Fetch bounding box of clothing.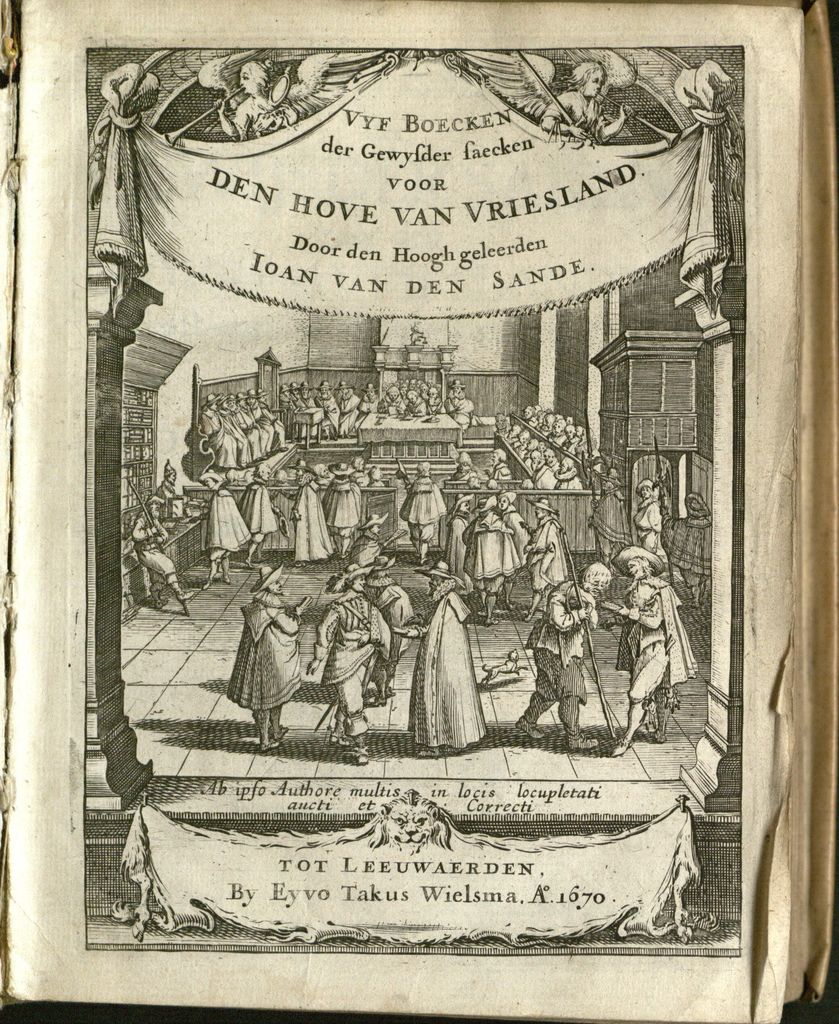
Bbox: <bbox>322, 596, 393, 729</bbox>.
